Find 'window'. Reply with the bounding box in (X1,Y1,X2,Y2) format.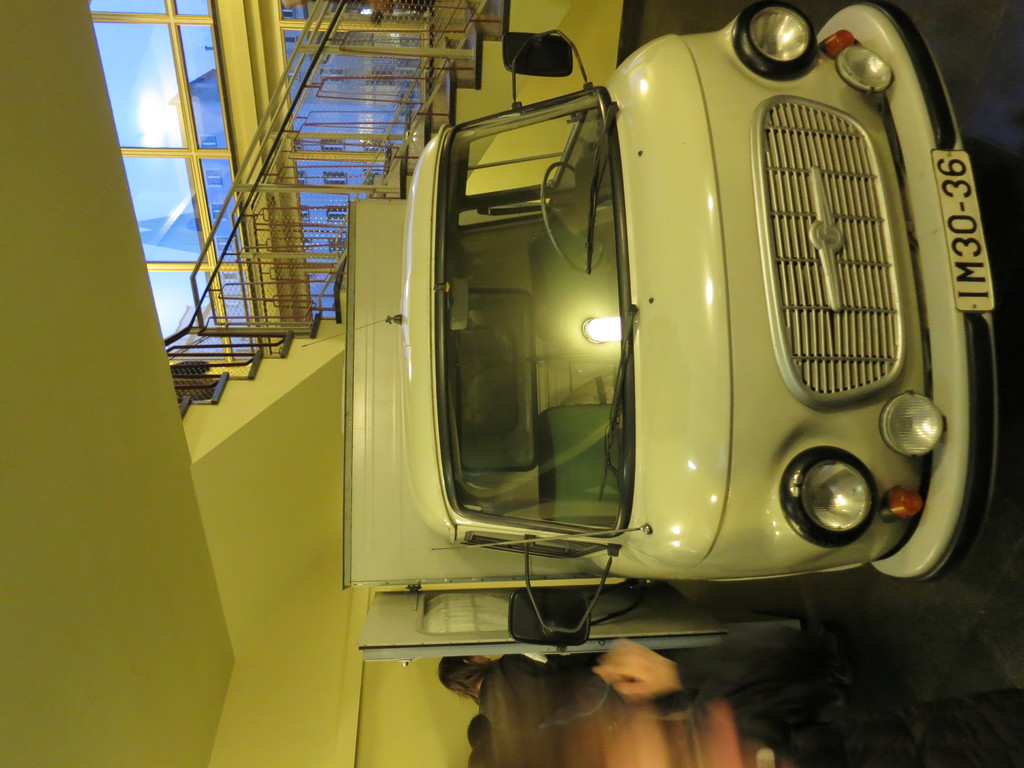
(86,0,259,366).
